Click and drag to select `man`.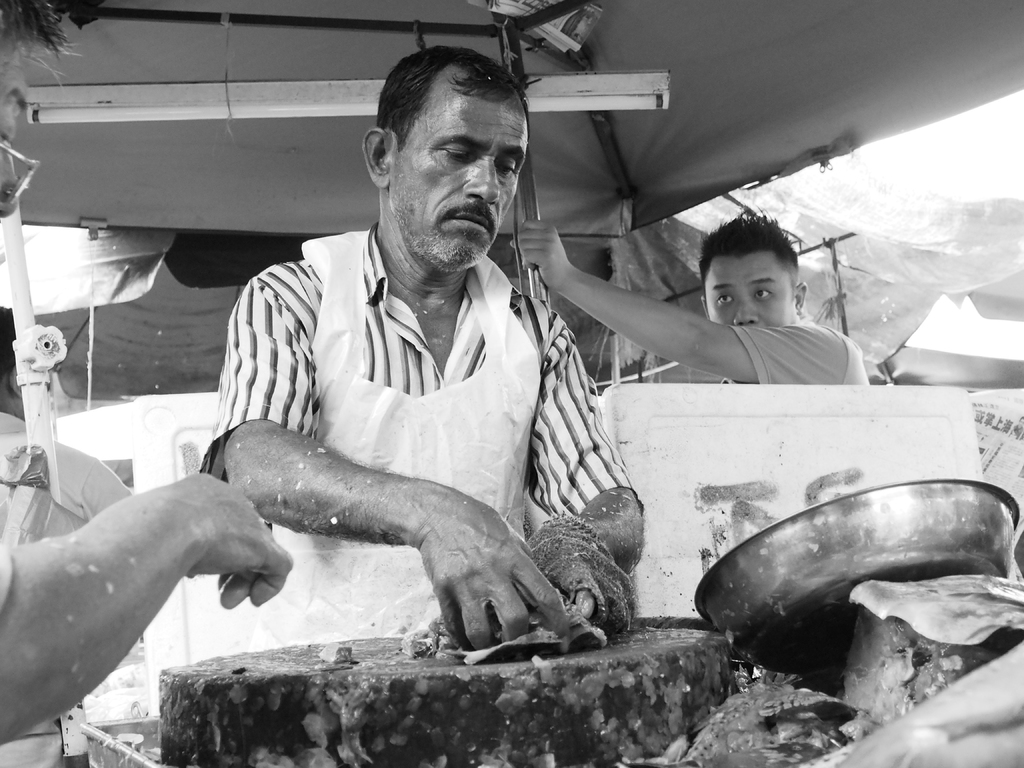
Selection: 0:300:129:767.
